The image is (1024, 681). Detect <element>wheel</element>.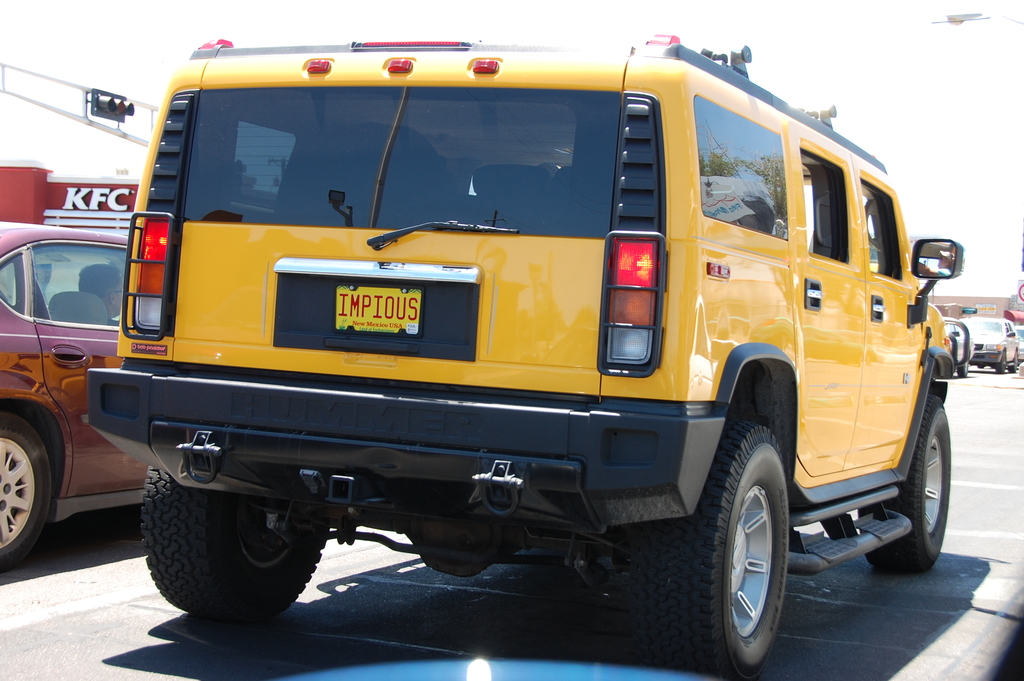
Detection: 143 464 328 621.
